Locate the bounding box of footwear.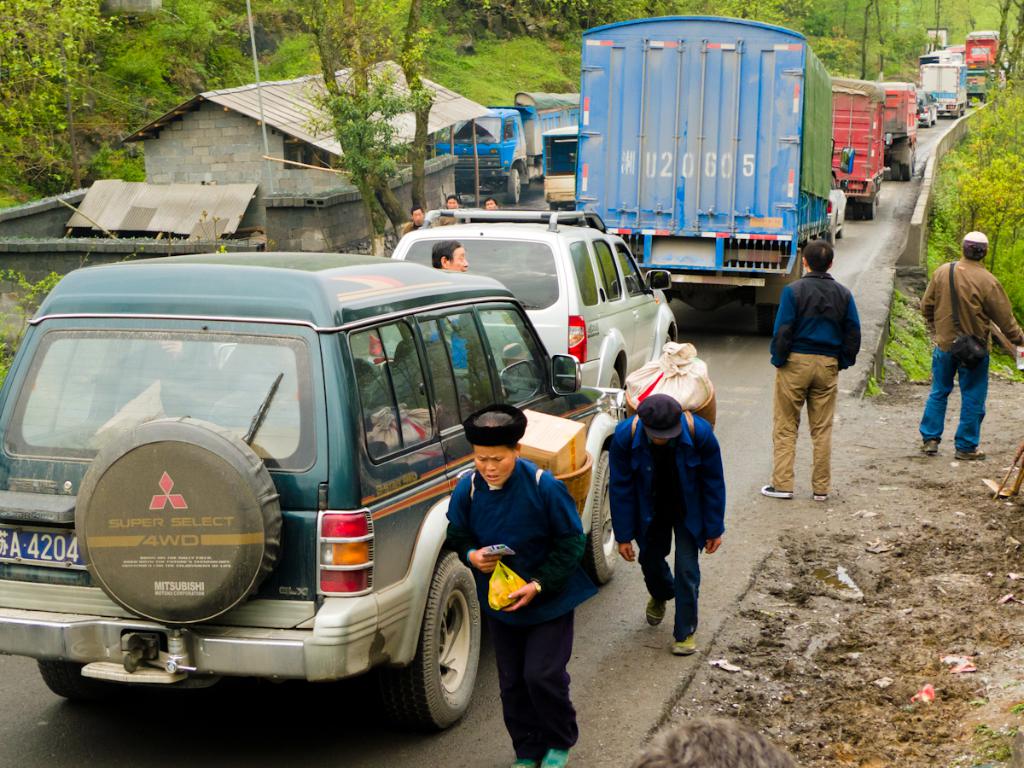
Bounding box: region(645, 596, 666, 626).
